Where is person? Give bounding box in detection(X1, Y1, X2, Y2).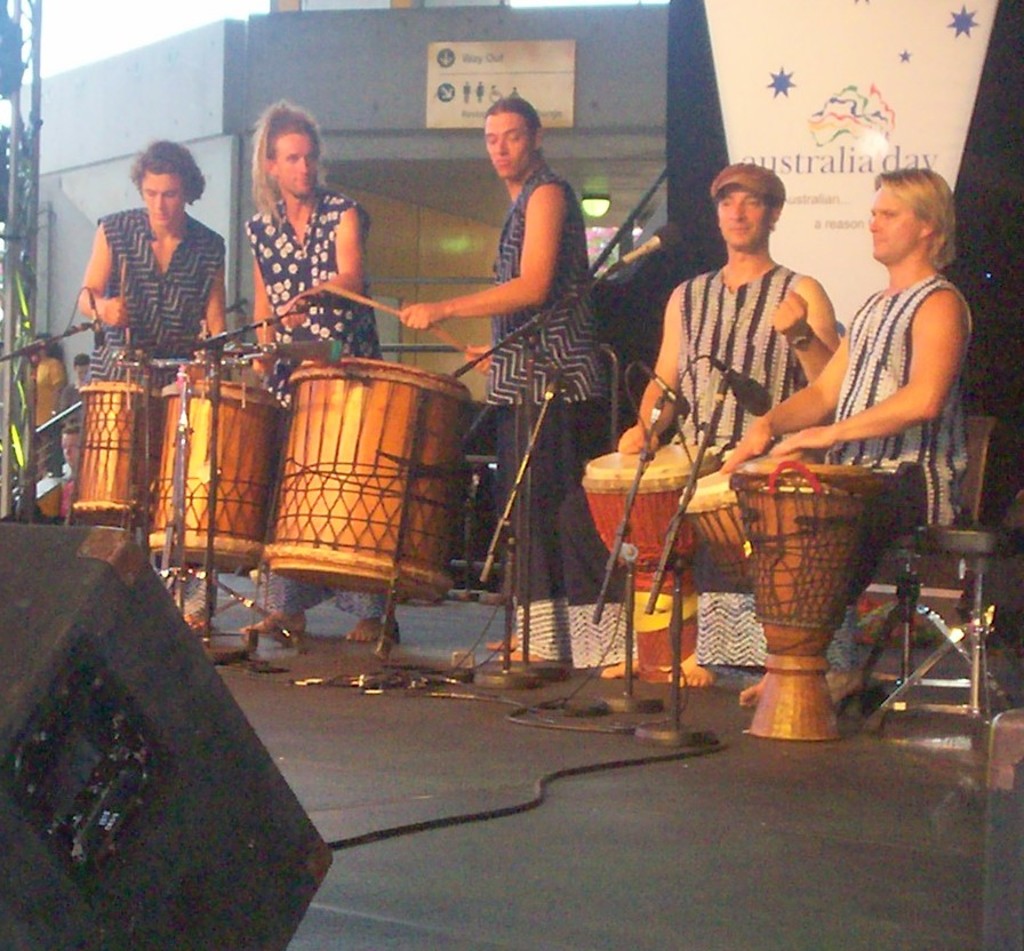
detection(705, 167, 971, 700).
